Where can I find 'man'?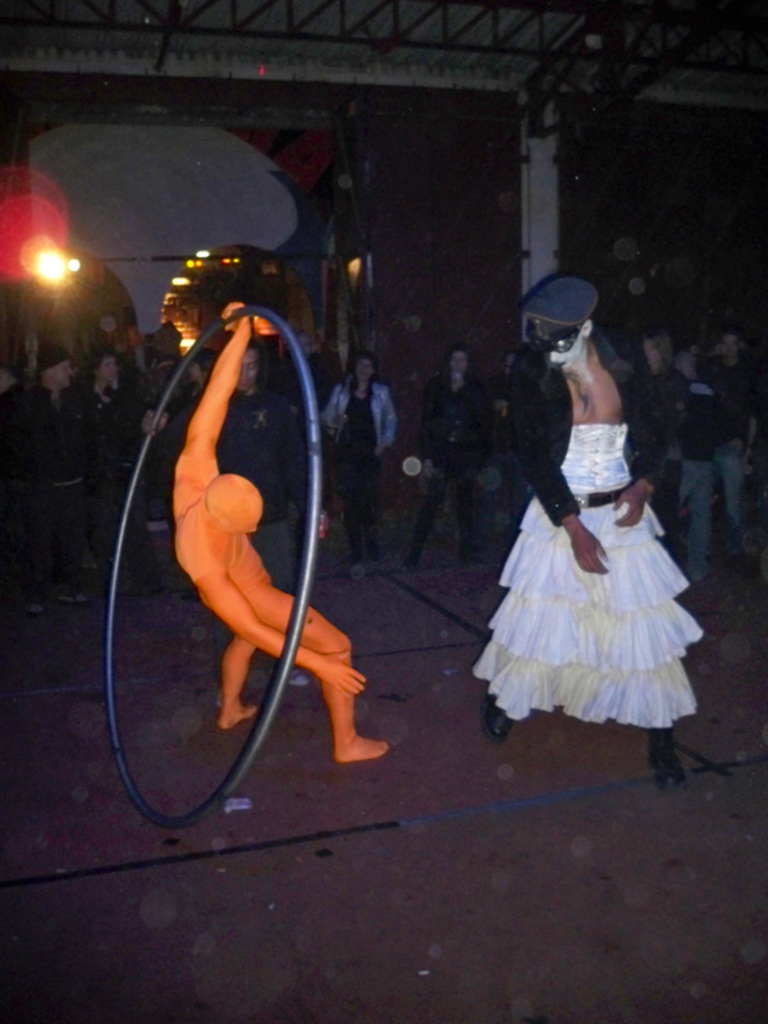
You can find it at <region>173, 302, 392, 763</region>.
